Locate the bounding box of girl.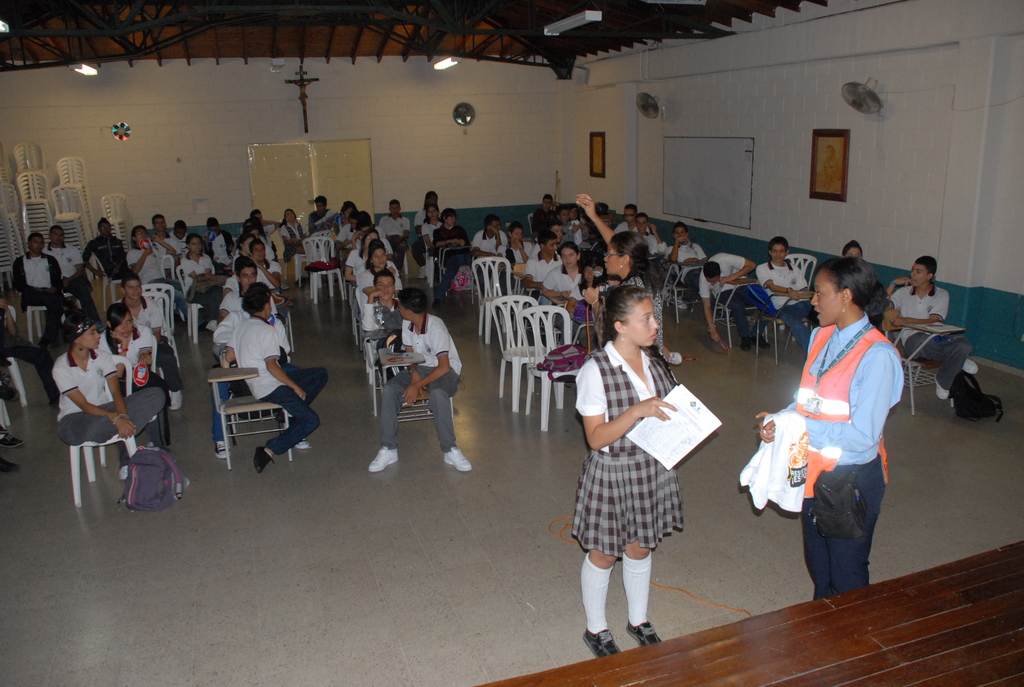
Bounding box: bbox=(874, 246, 979, 401).
